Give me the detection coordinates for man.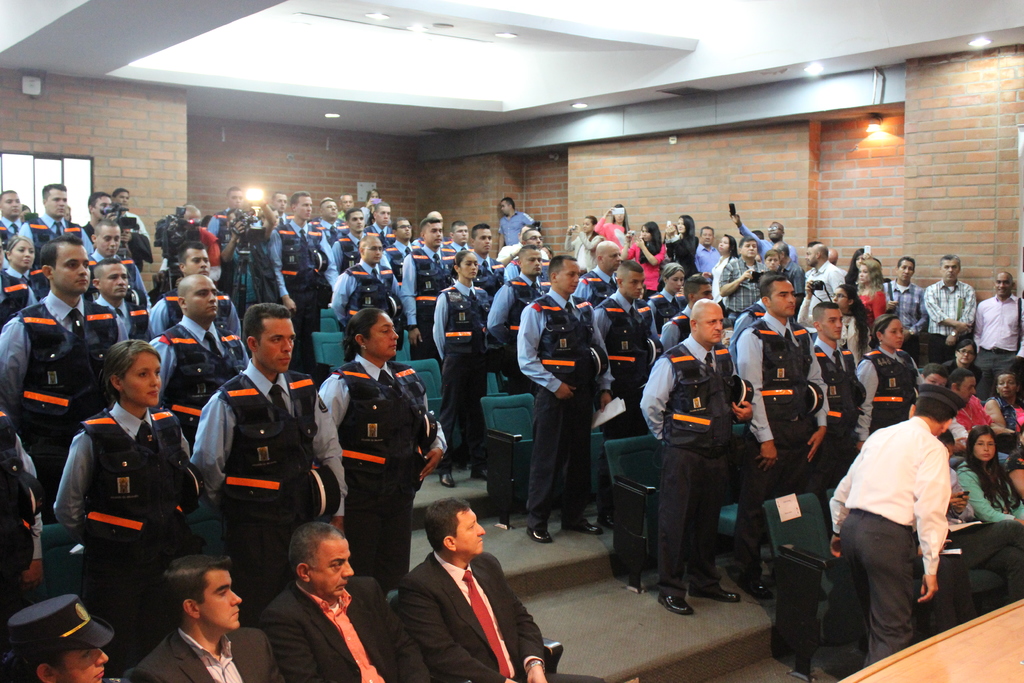
{"left": 483, "top": 244, "right": 544, "bottom": 388}.
